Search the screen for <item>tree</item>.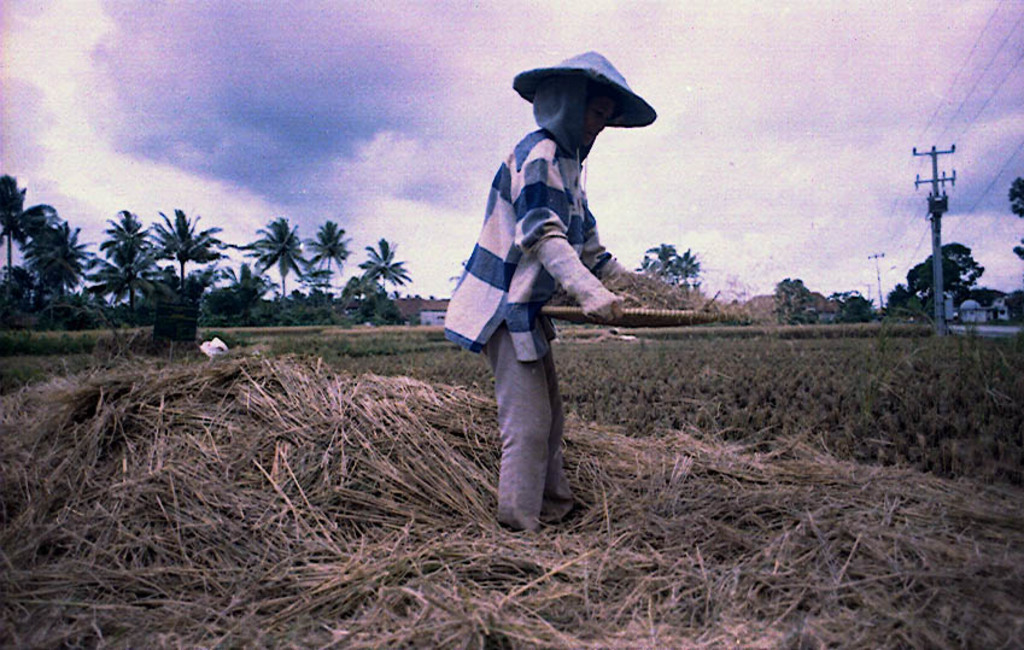
Found at 896 236 994 330.
